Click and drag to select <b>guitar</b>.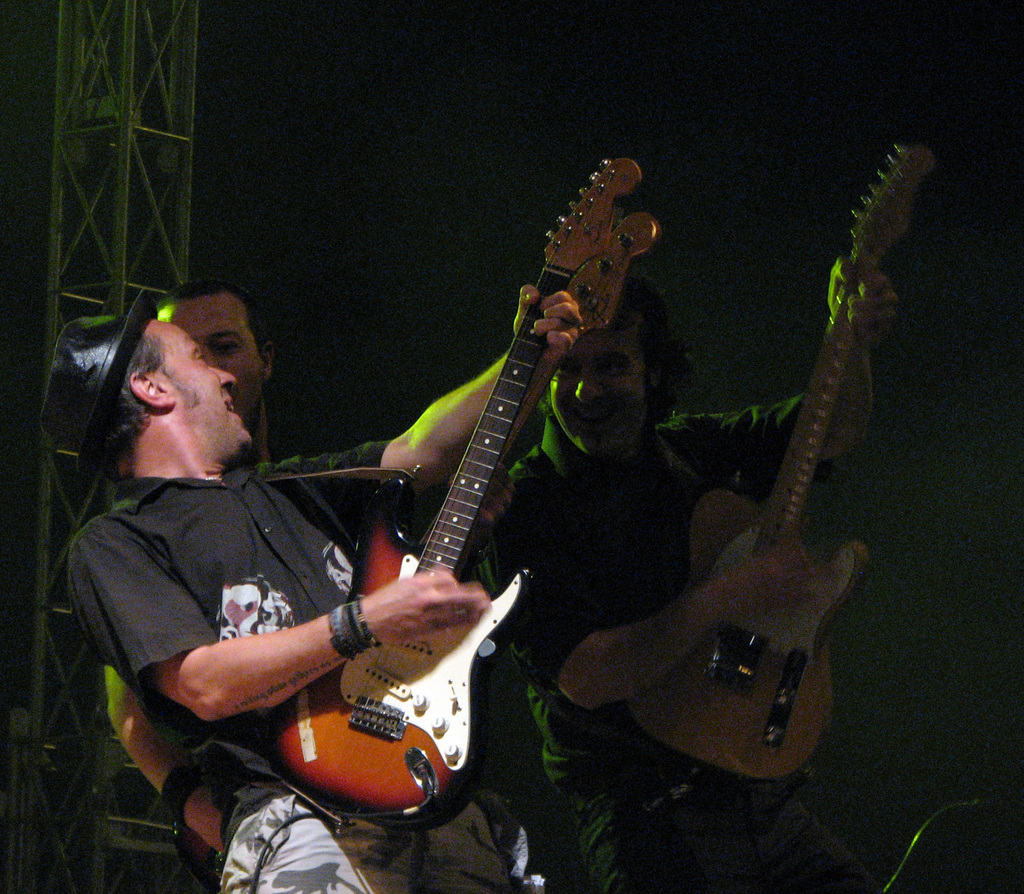
Selection: detection(627, 138, 933, 781).
